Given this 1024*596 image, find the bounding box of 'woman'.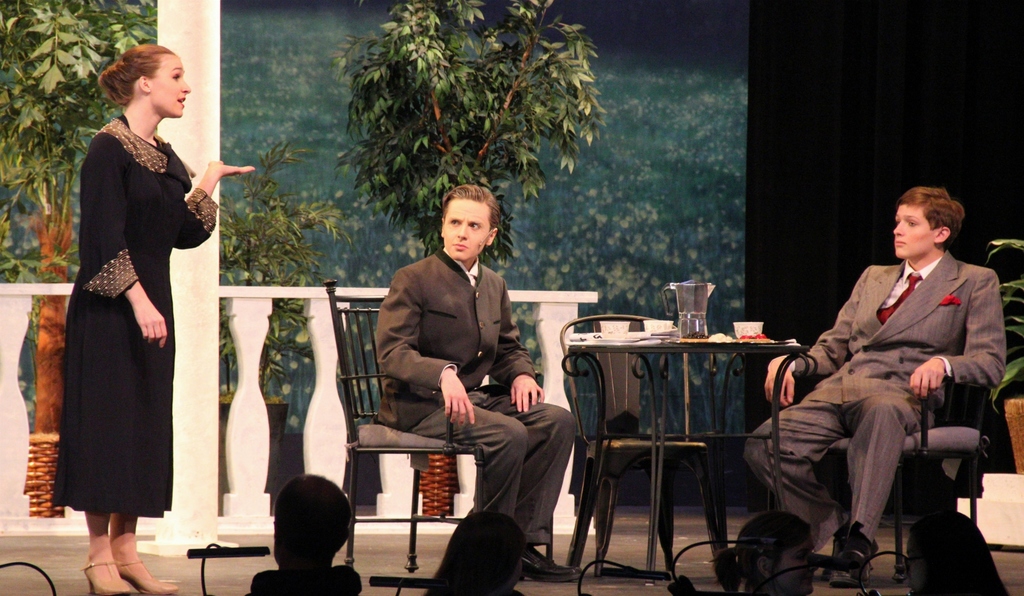
(left=47, top=39, right=260, bottom=595).
